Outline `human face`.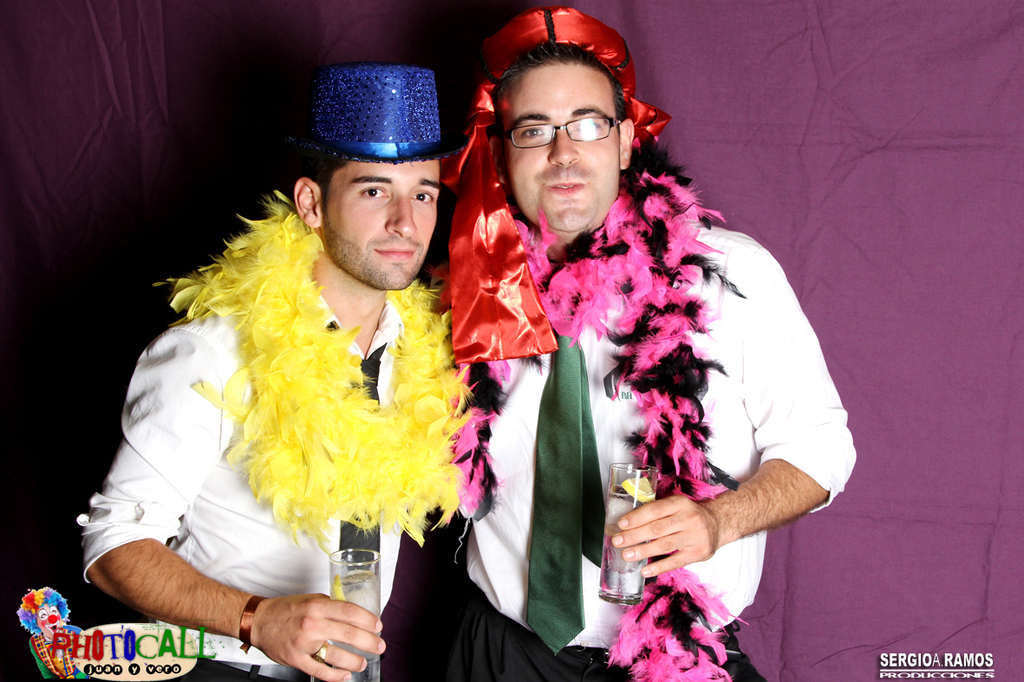
Outline: 493,58,623,230.
